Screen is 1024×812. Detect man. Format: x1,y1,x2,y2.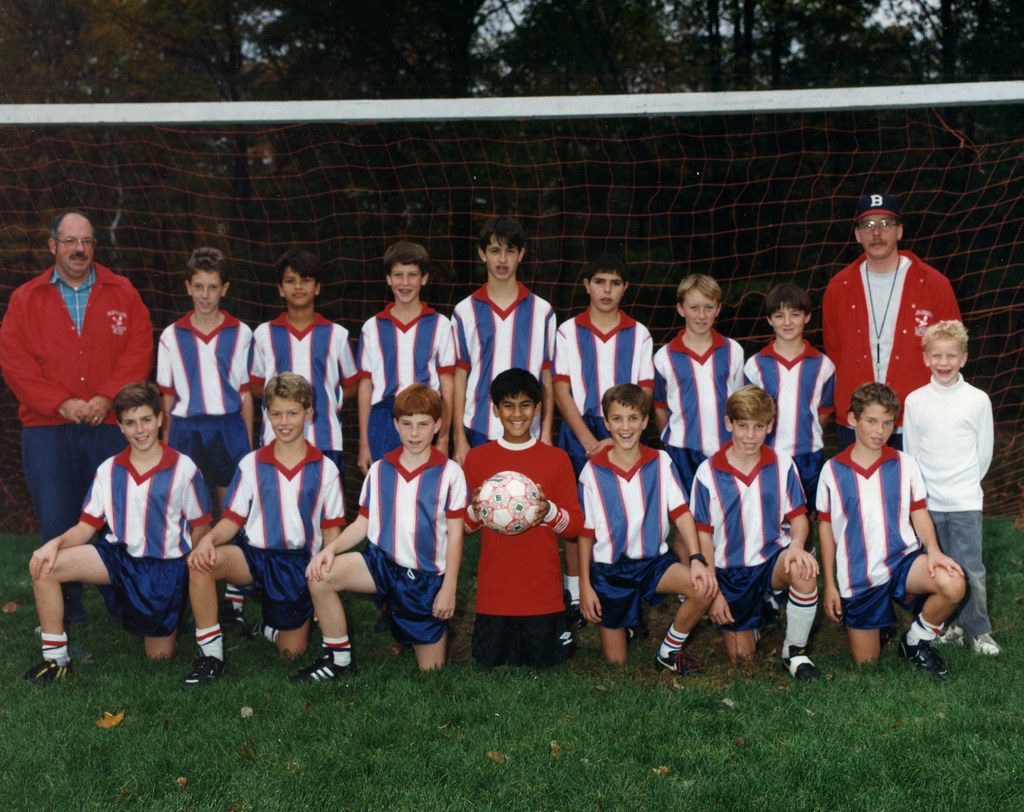
0,210,157,635.
